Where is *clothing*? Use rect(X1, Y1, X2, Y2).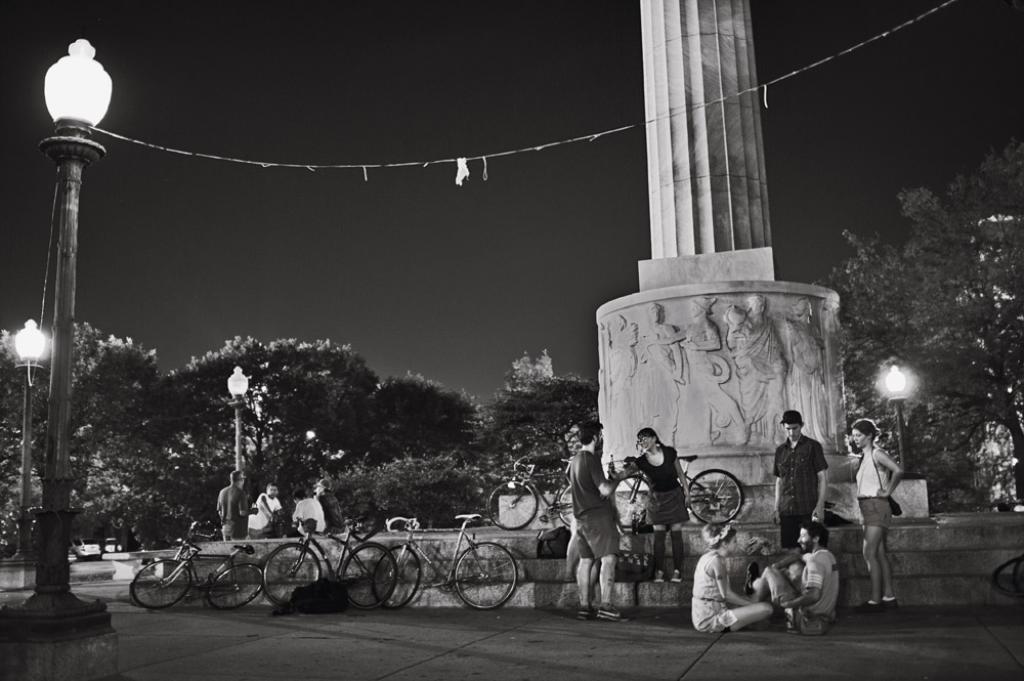
rect(316, 487, 342, 530).
